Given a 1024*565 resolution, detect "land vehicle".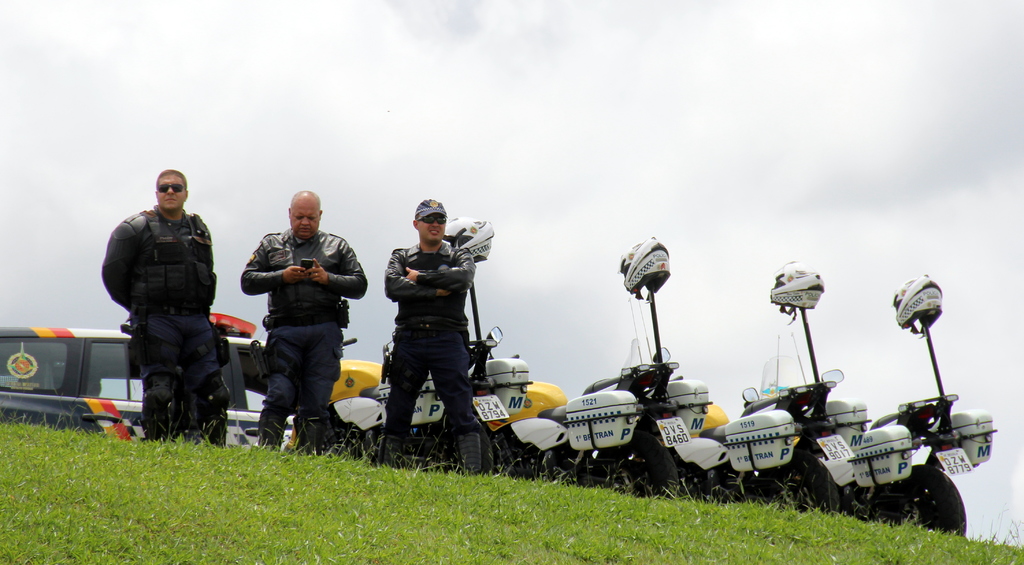
crop(339, 266, 540, 469).
